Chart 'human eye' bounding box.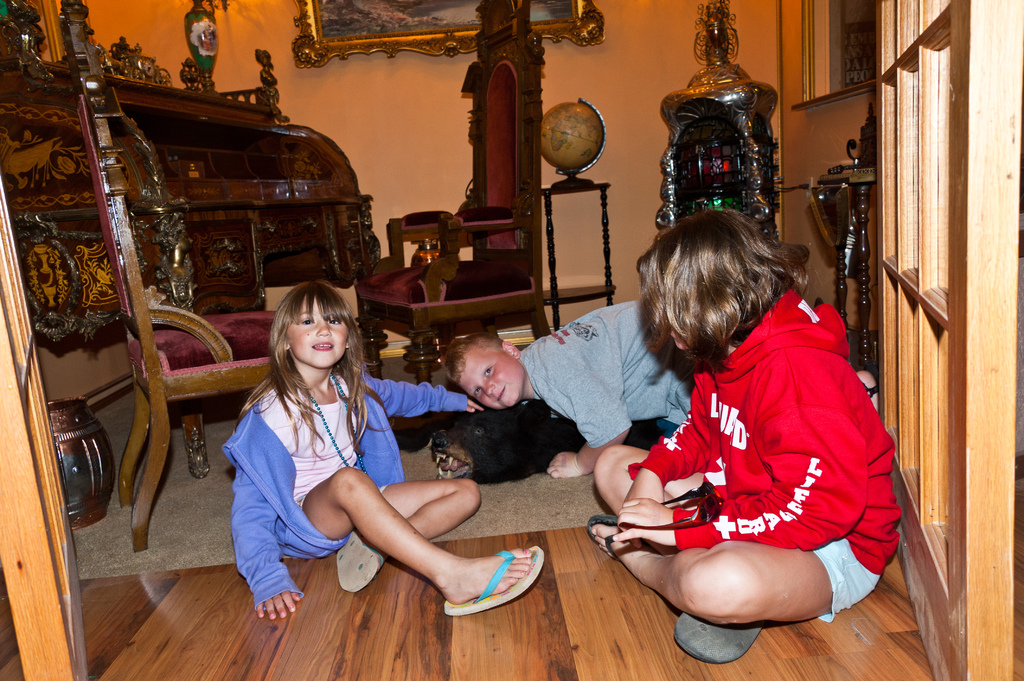
Charted: bbox=[472, 387, 481, 399].
